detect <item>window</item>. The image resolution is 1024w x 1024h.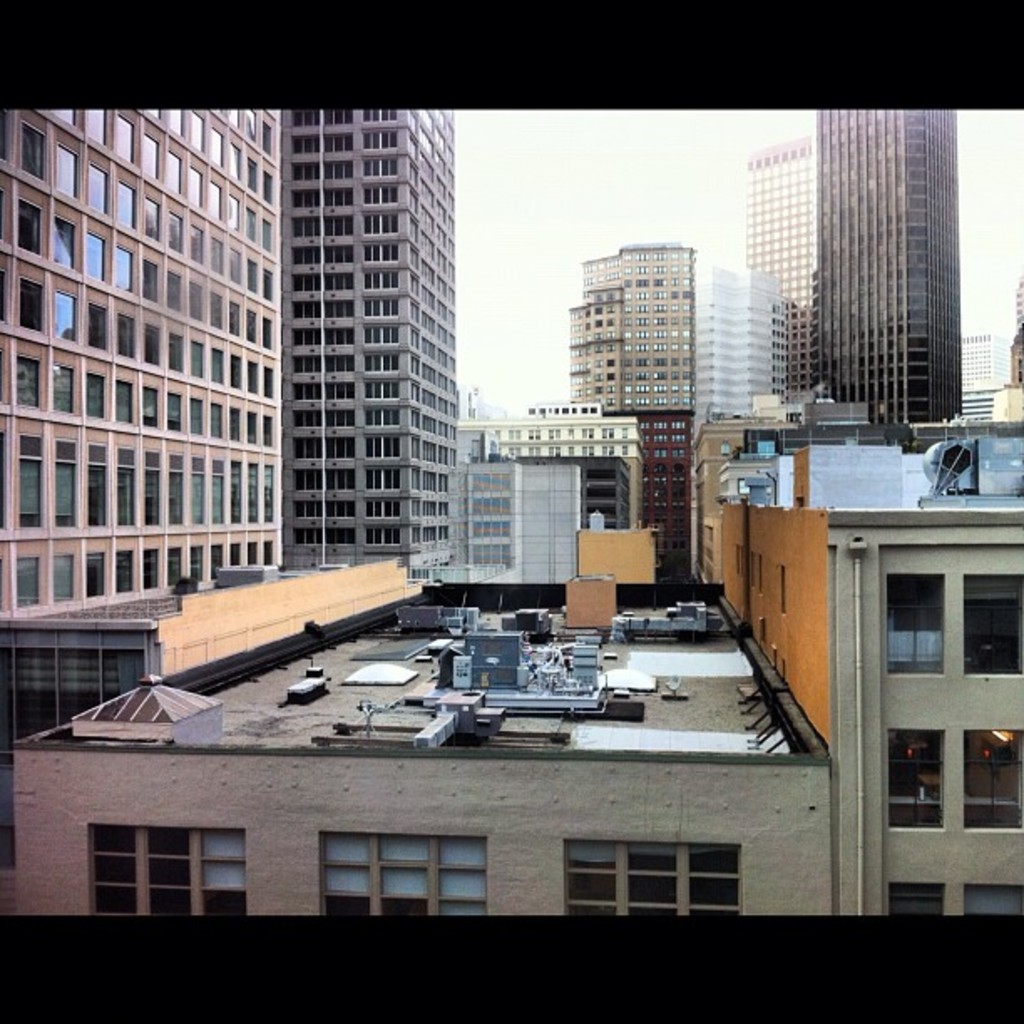
{"left": 321, "top": 832, "right": 489, "bottom": 915}.
